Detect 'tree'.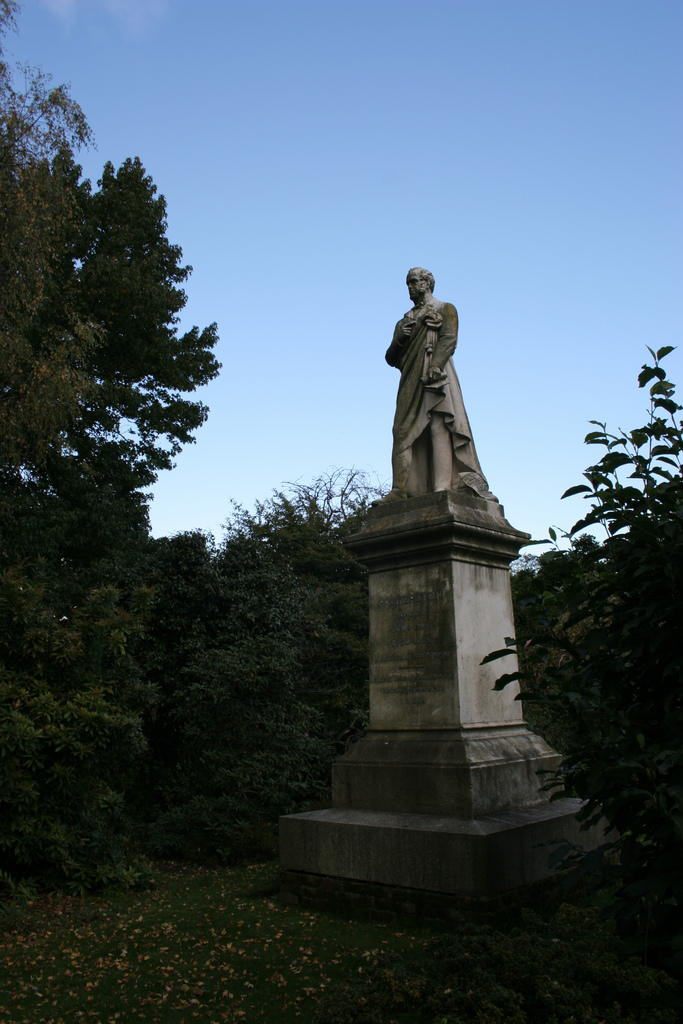
Detected at 0:566:142:853.
